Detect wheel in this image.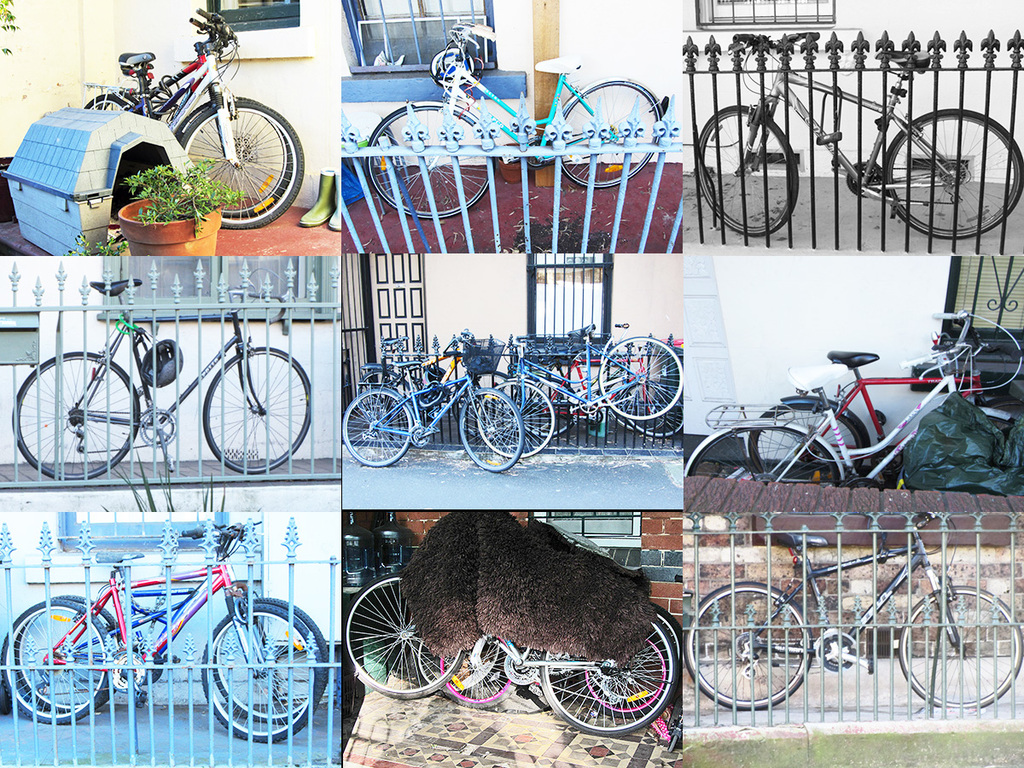
Detection: 207/596/333/726.
